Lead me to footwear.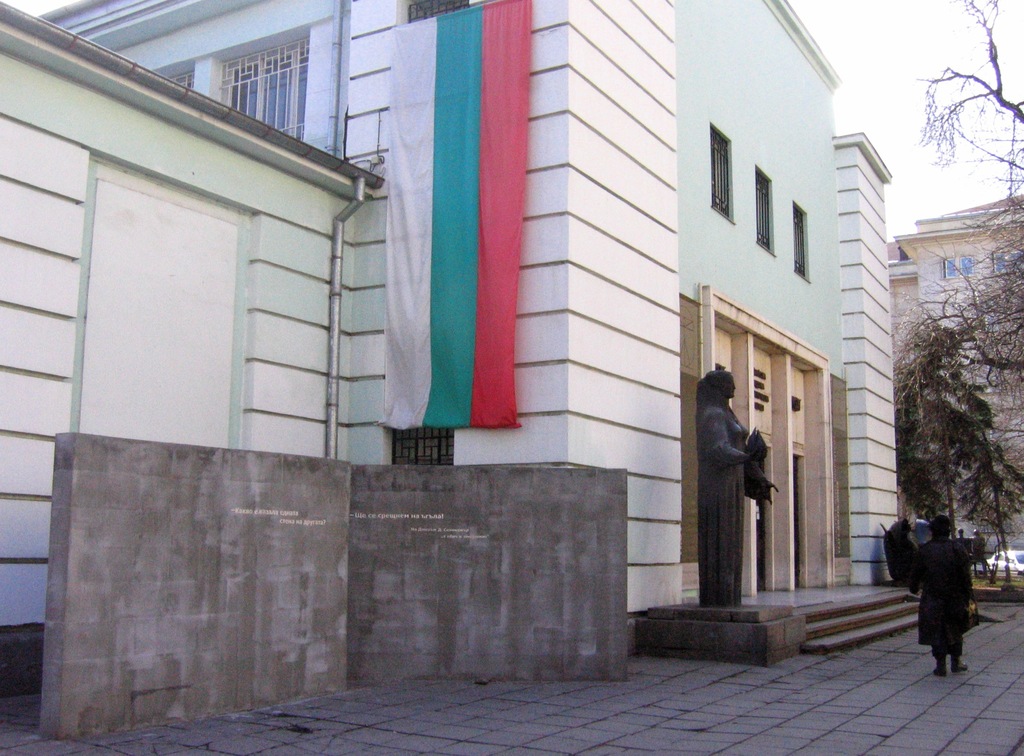
Lead to bbox(951, 650, 964, 670).
